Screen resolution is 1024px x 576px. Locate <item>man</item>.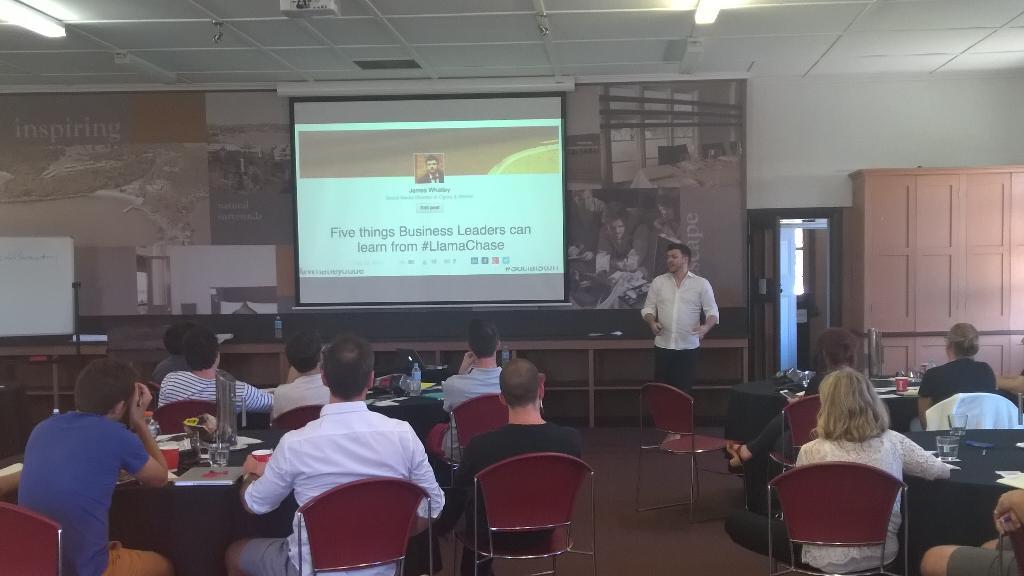
232/337/436/565.
